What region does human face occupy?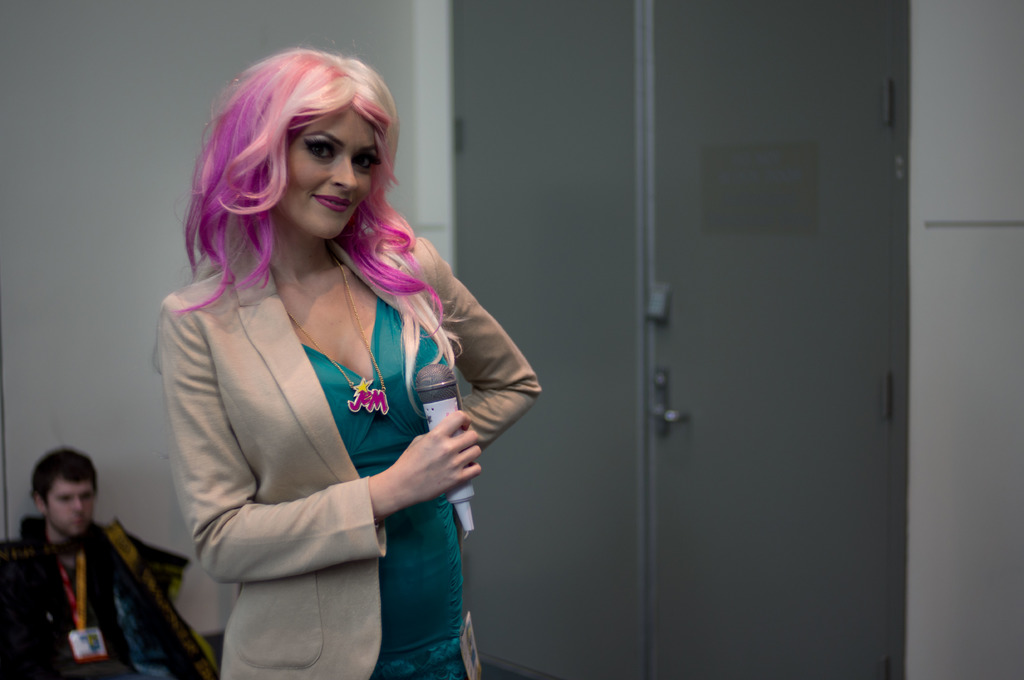
[44,478,92,534].
